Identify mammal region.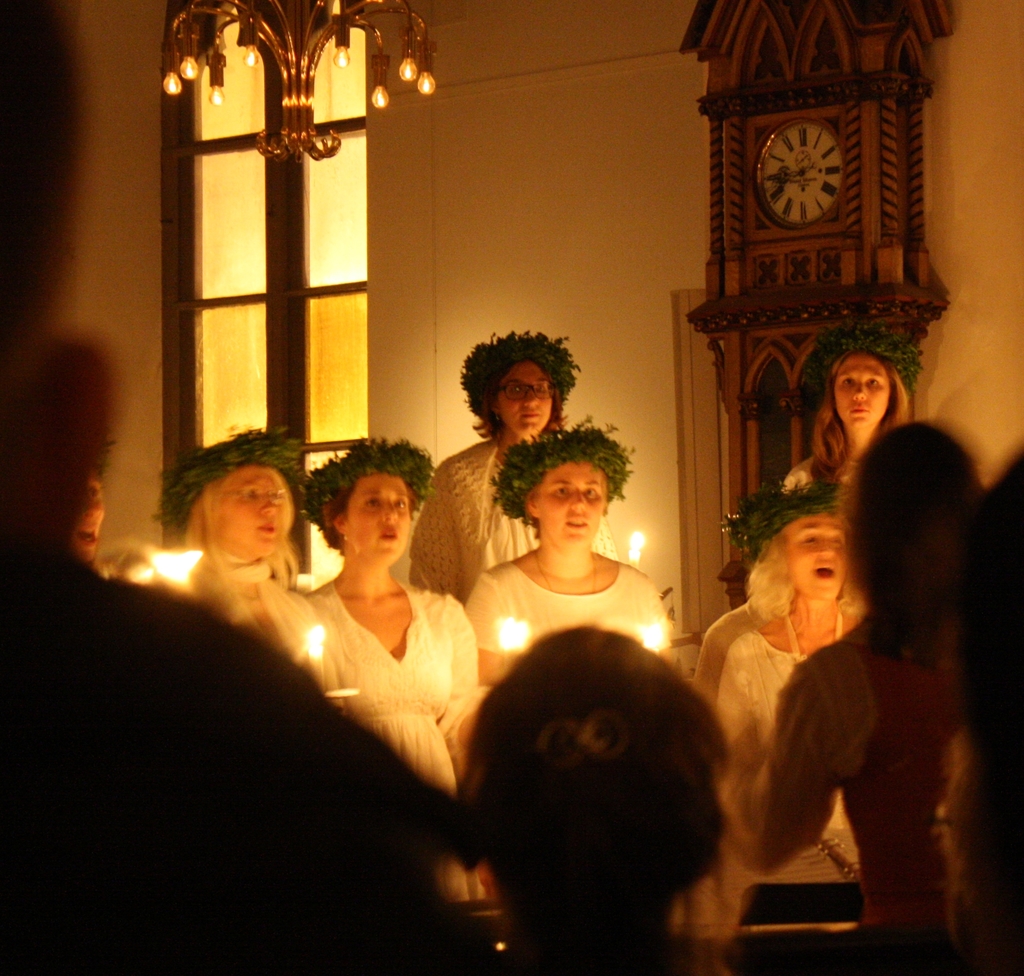
Region: bbox=[68, 458, 102, 568].
